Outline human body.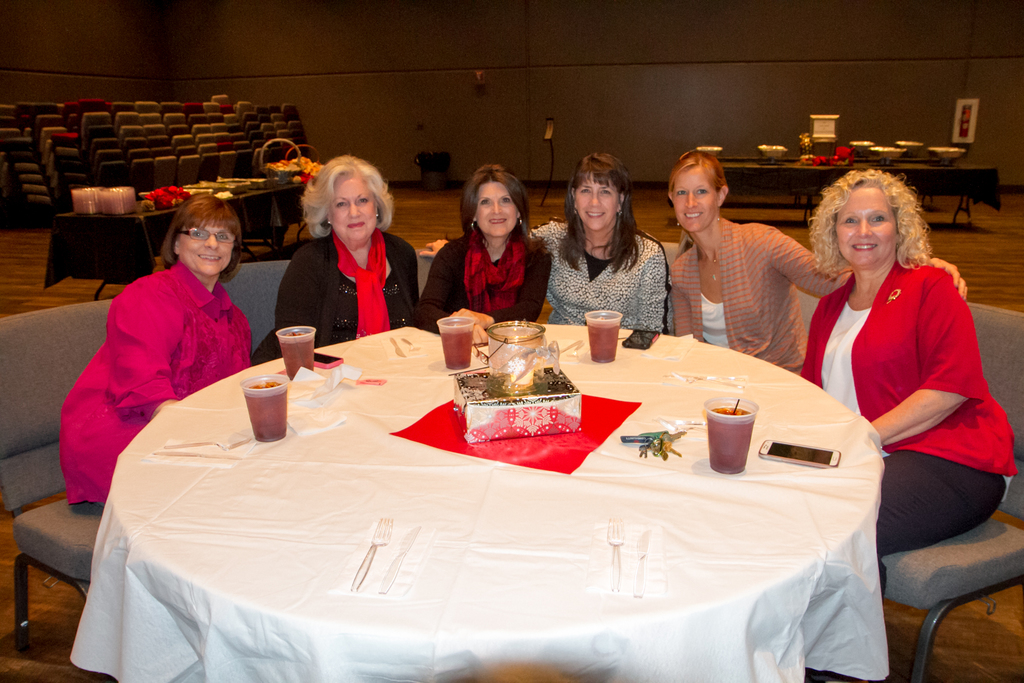
Outline: region(433, 169, 548, 336).
